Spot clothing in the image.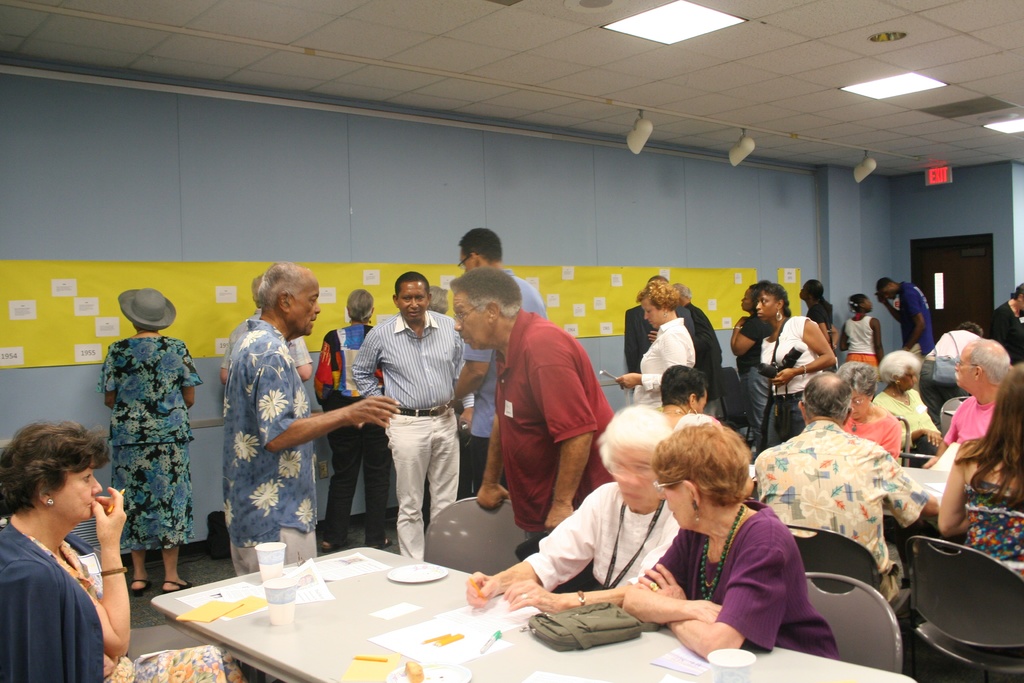
clothing found at (493, 302, 619, 545).
